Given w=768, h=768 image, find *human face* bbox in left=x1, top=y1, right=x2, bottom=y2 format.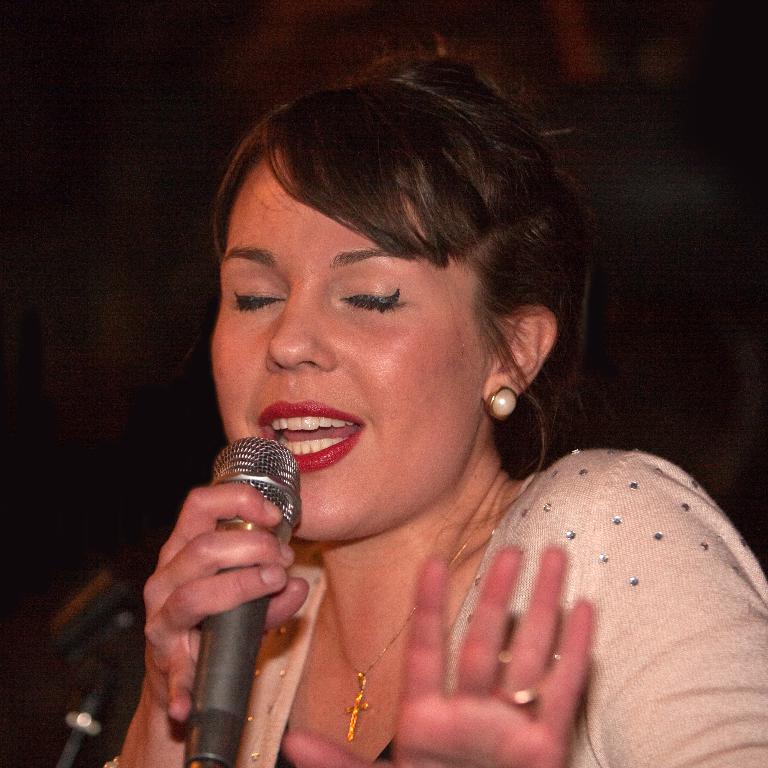
left=208, top=150, right=491, bottom=542.
